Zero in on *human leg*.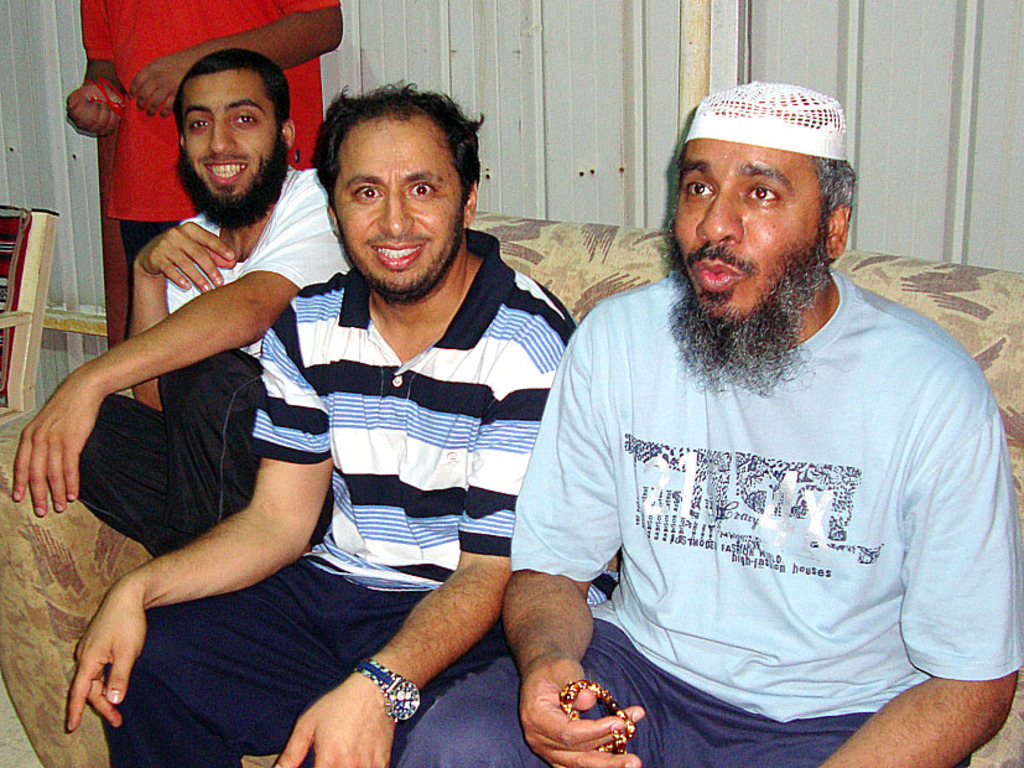
Zeroed in: 389, 592, 666, 767.
